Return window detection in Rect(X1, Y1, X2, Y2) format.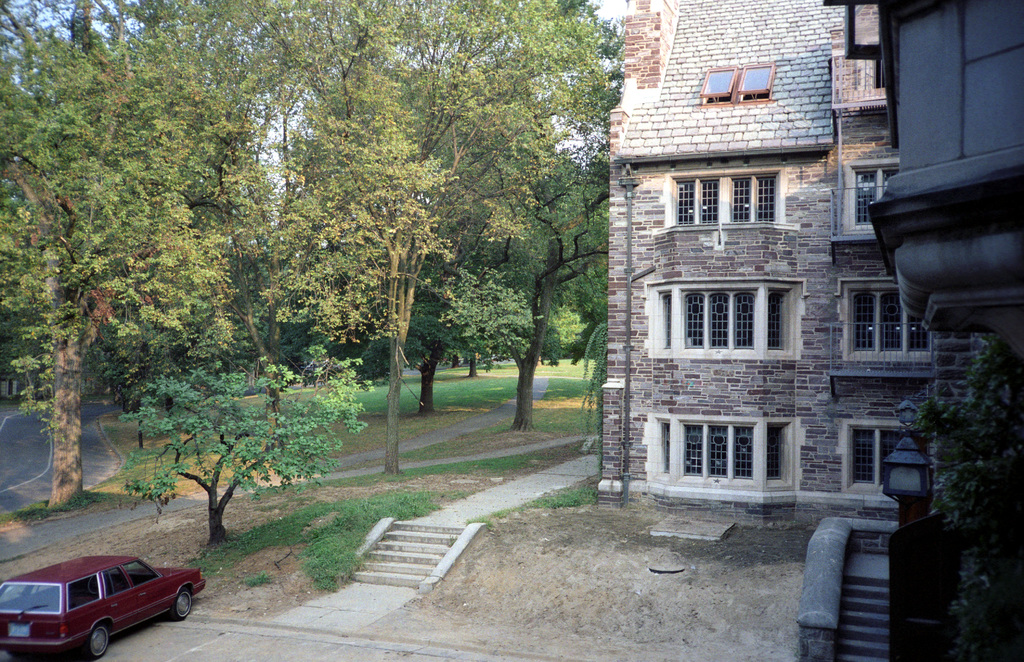
Rect(768, 294, 788, 352).
